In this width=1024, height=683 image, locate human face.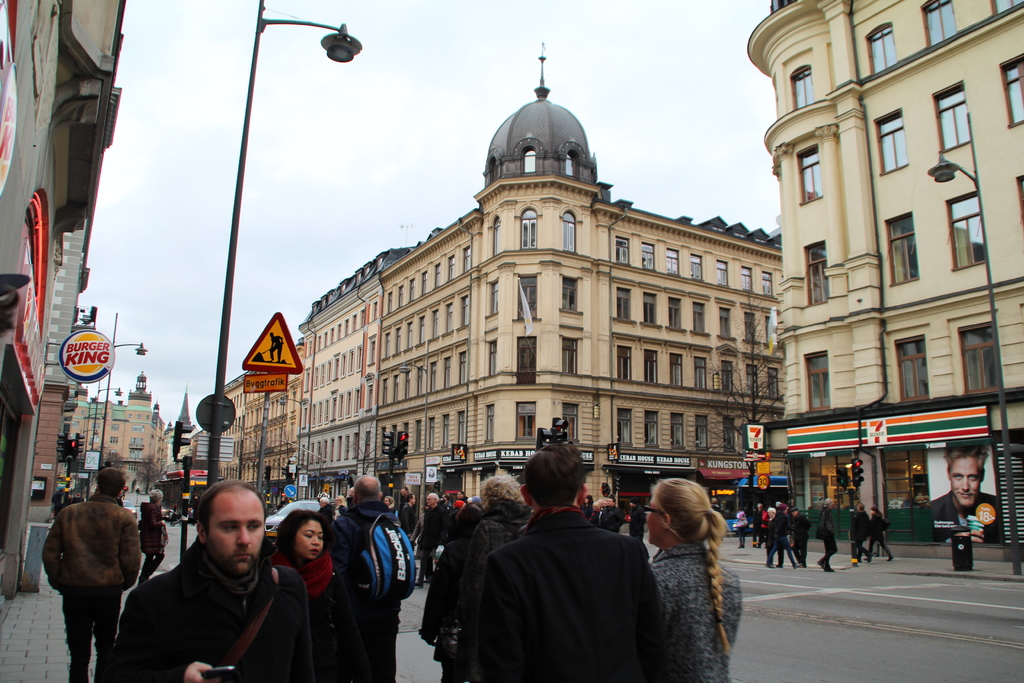
Bounding box: [x1=946, y1=454, x2=980, y2=508].
